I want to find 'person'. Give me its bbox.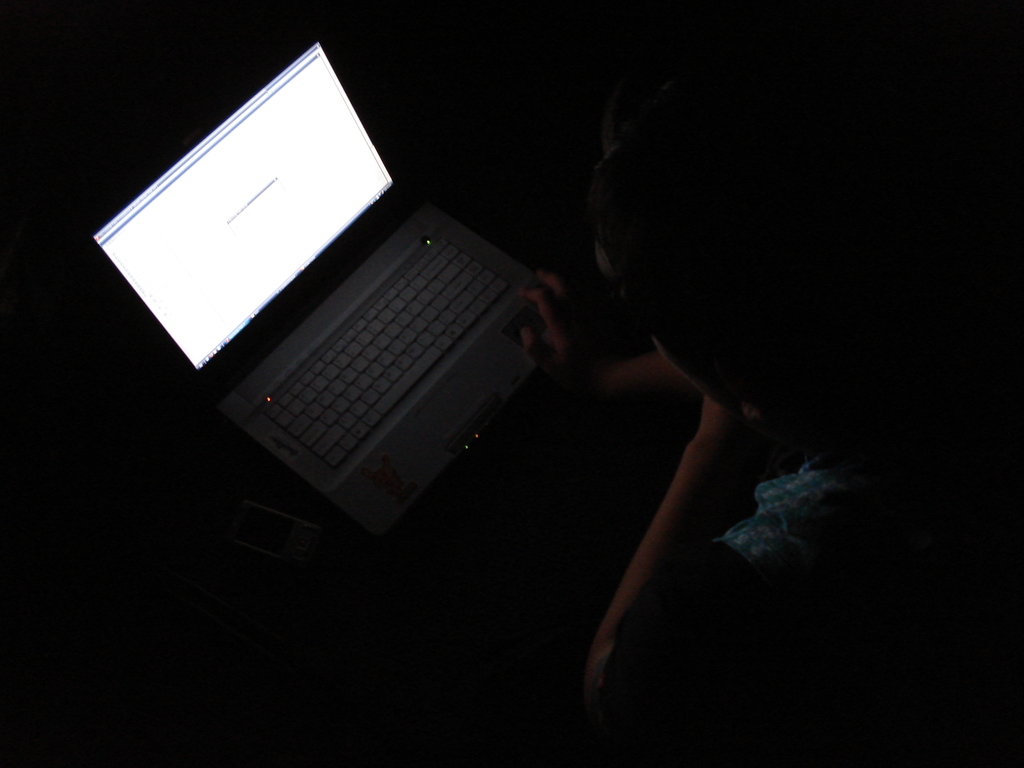
[x1=577, y1=0, x2=1023, y2=767].
